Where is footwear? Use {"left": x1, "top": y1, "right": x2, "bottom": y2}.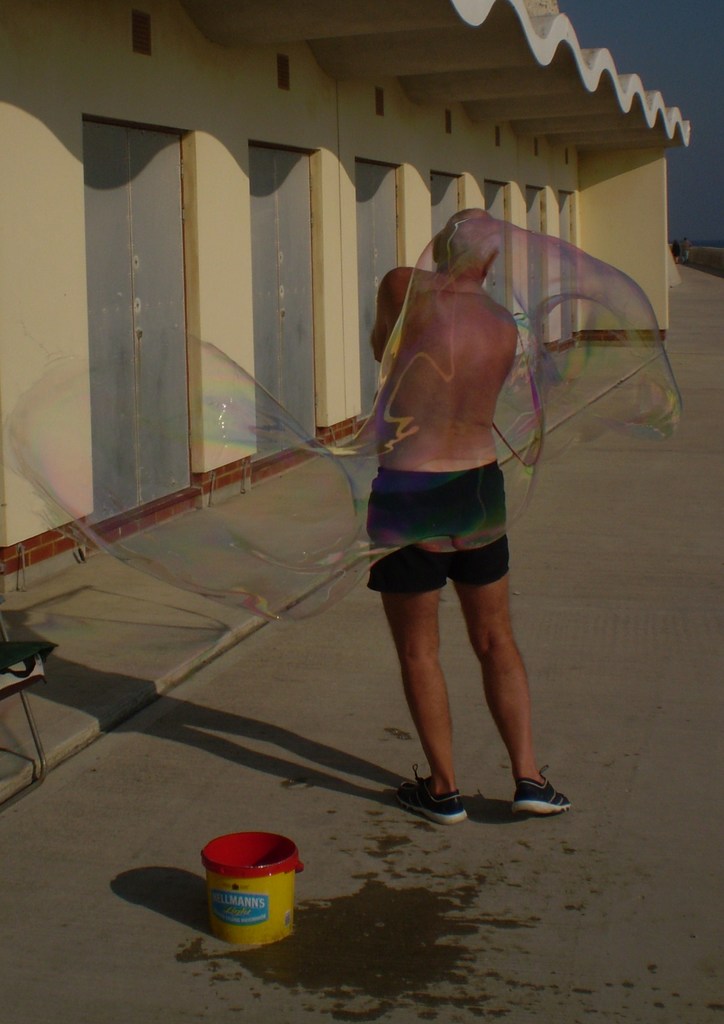
{"left": 396, "top": 774, "right": 462, "bottom": 822}.
